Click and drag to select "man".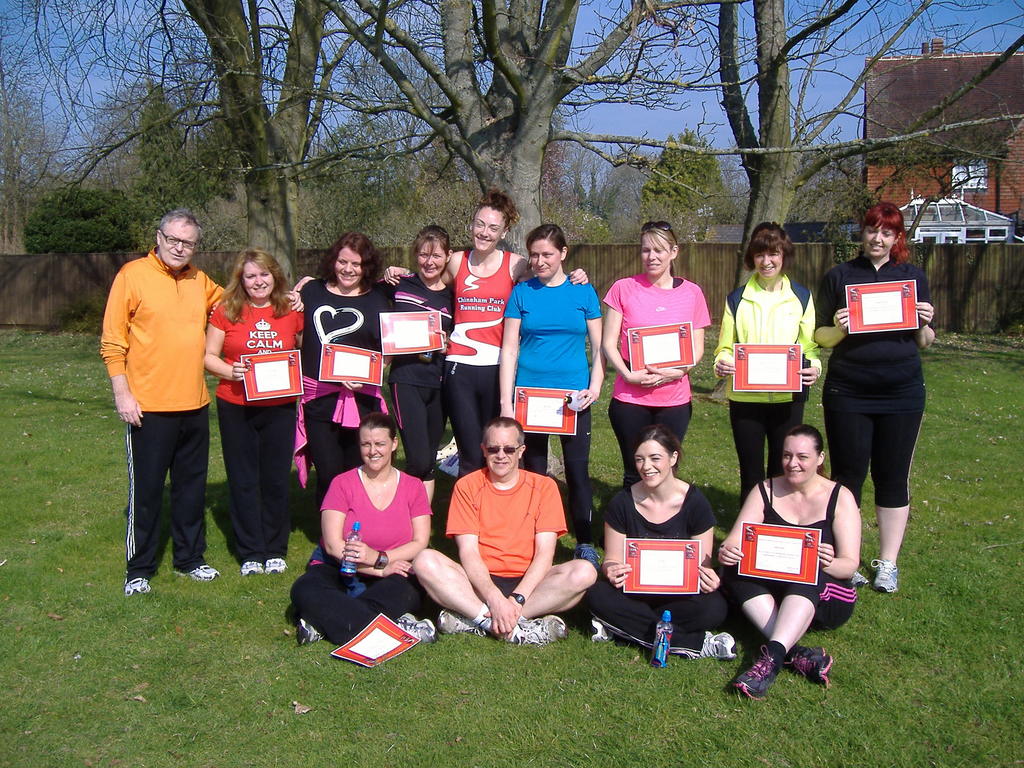
Selection: left=106, top=201, right=226, bottom=609.
